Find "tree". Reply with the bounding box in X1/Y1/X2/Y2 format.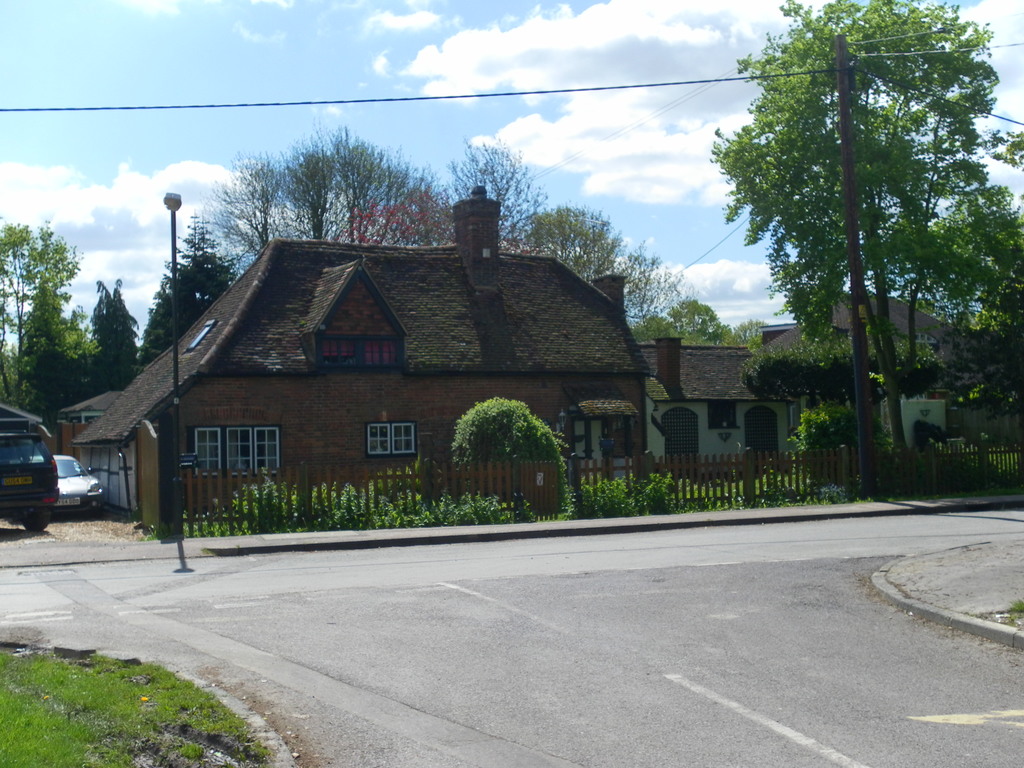
728/335/926/445.
